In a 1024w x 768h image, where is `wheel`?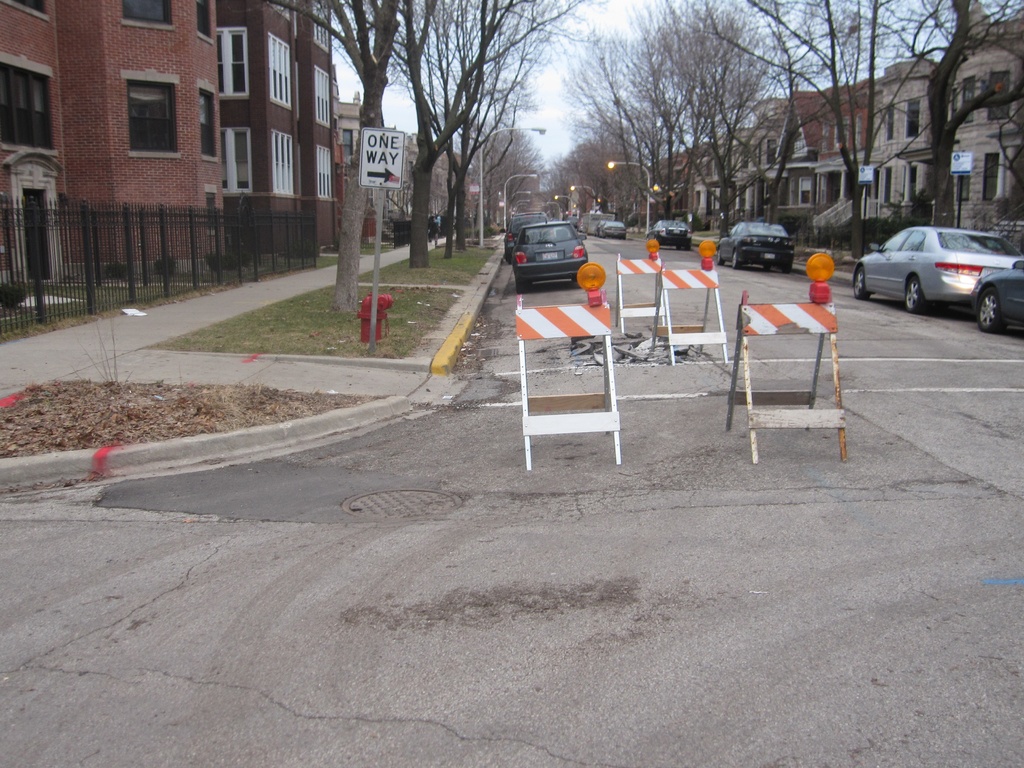
731/253/740/269.
